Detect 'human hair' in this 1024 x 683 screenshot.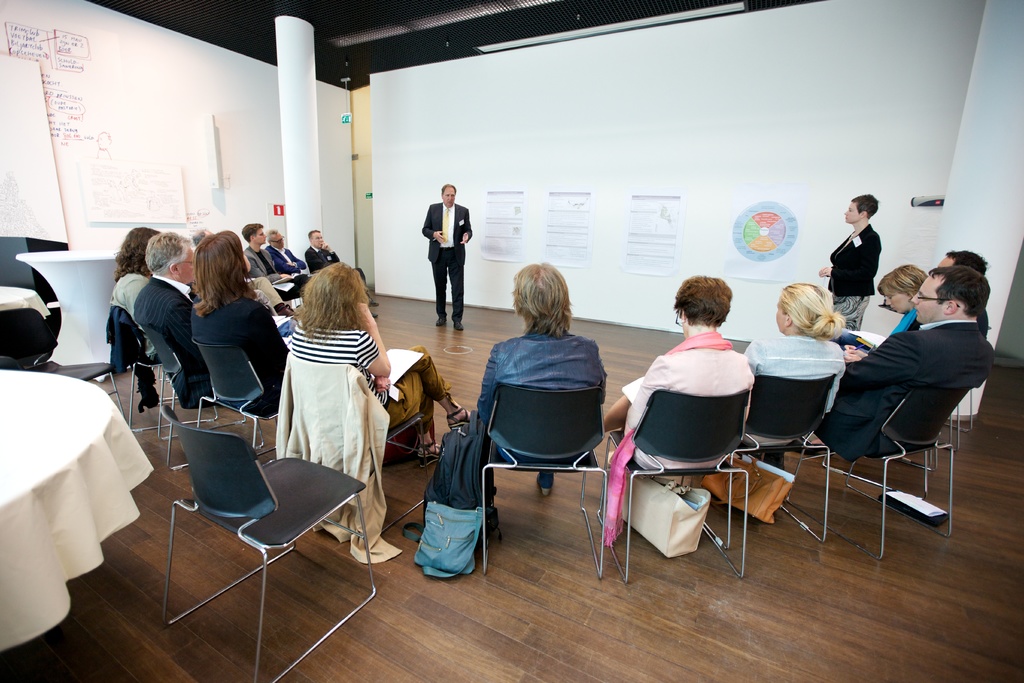
Detection: <box>926,263,990,314</box>.
